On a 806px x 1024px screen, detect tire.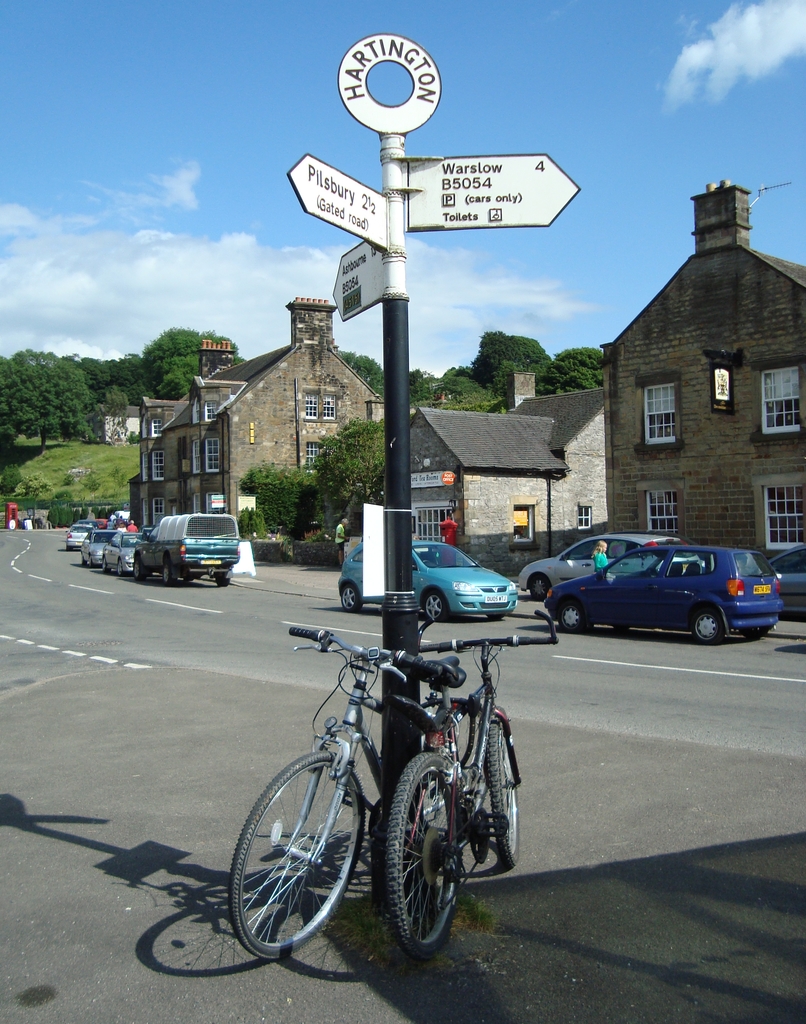
left=562, top=598, right=588, bottom=634.
